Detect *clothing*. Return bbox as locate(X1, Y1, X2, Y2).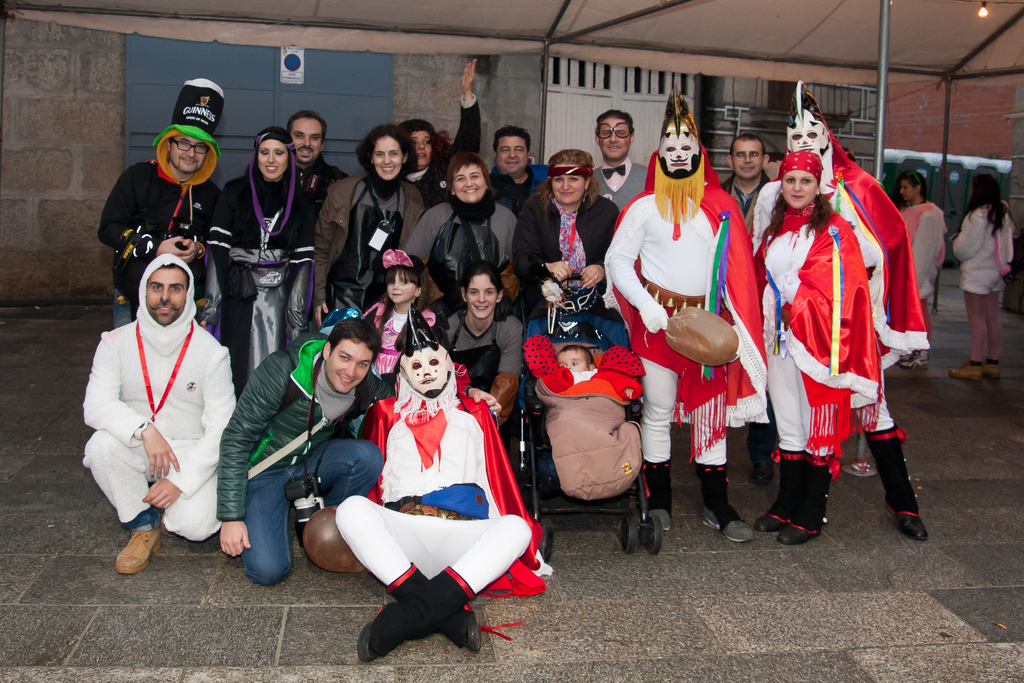
locate(219, 126, 321, 379).
